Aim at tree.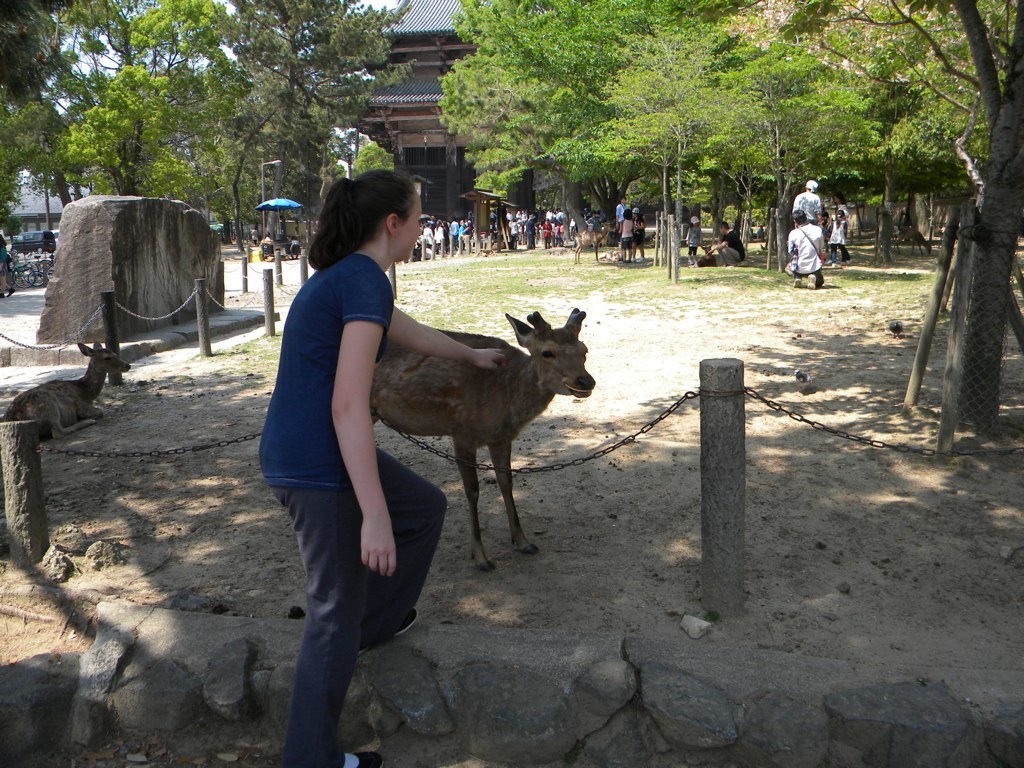
Aimed at (left=668, top=0, right=1023, bottom=427).
